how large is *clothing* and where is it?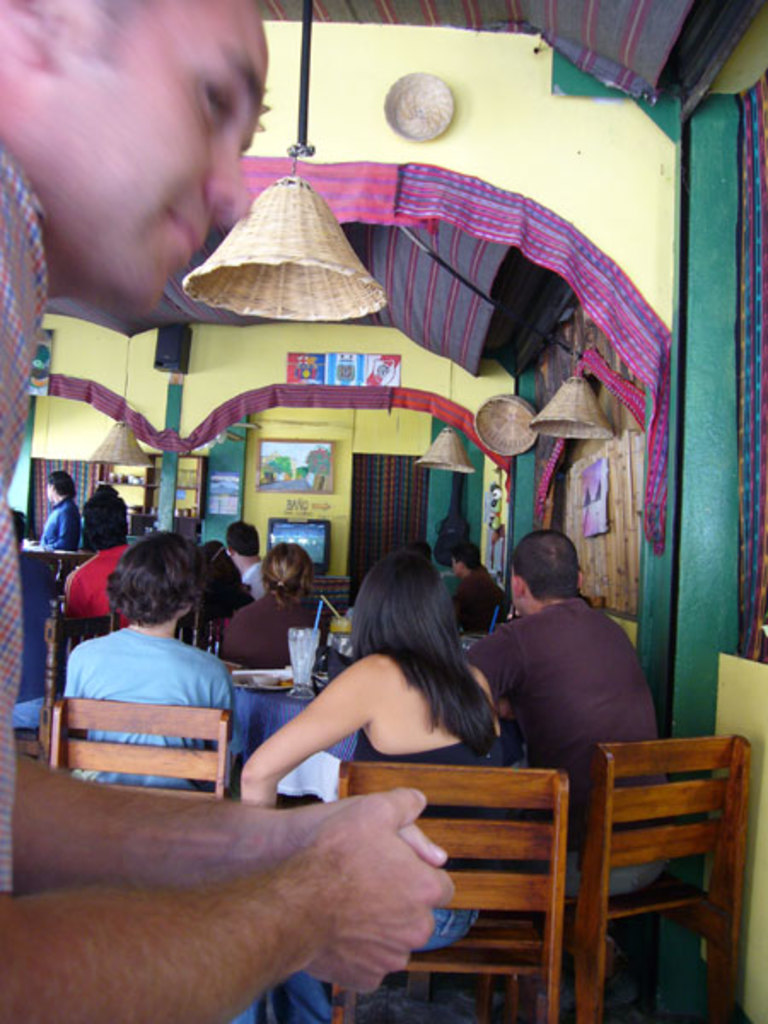
Bounding box: 253:732:507:1022.
